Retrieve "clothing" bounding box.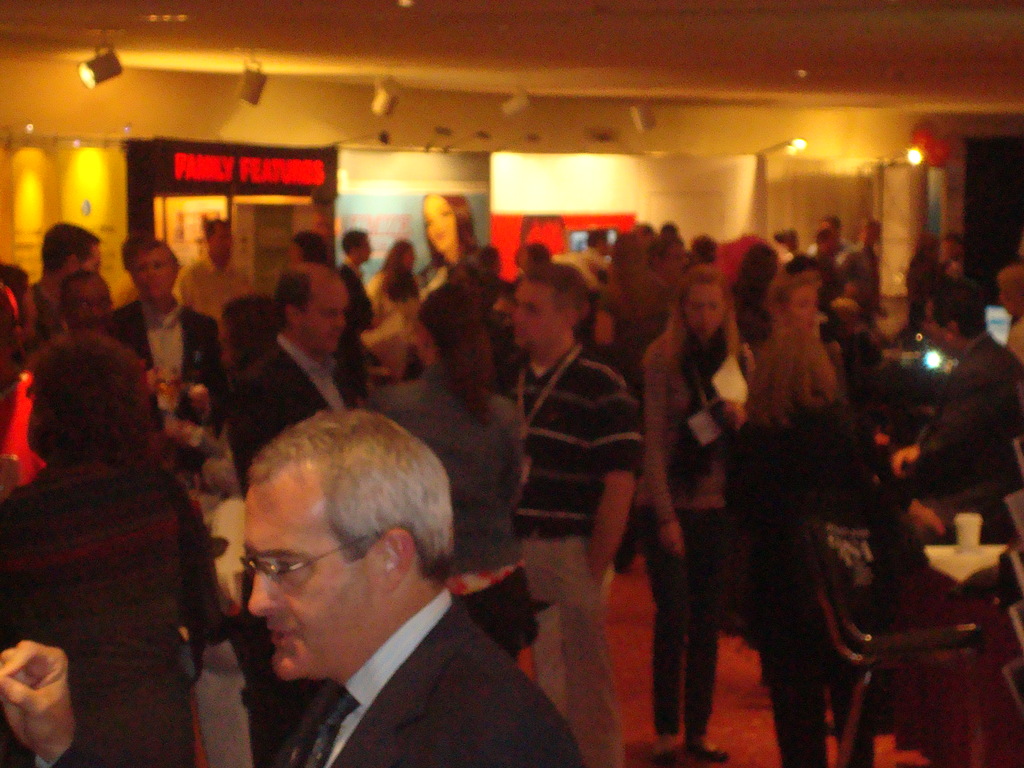
Bounding box: bbox=(234, 337, 354, 474).
